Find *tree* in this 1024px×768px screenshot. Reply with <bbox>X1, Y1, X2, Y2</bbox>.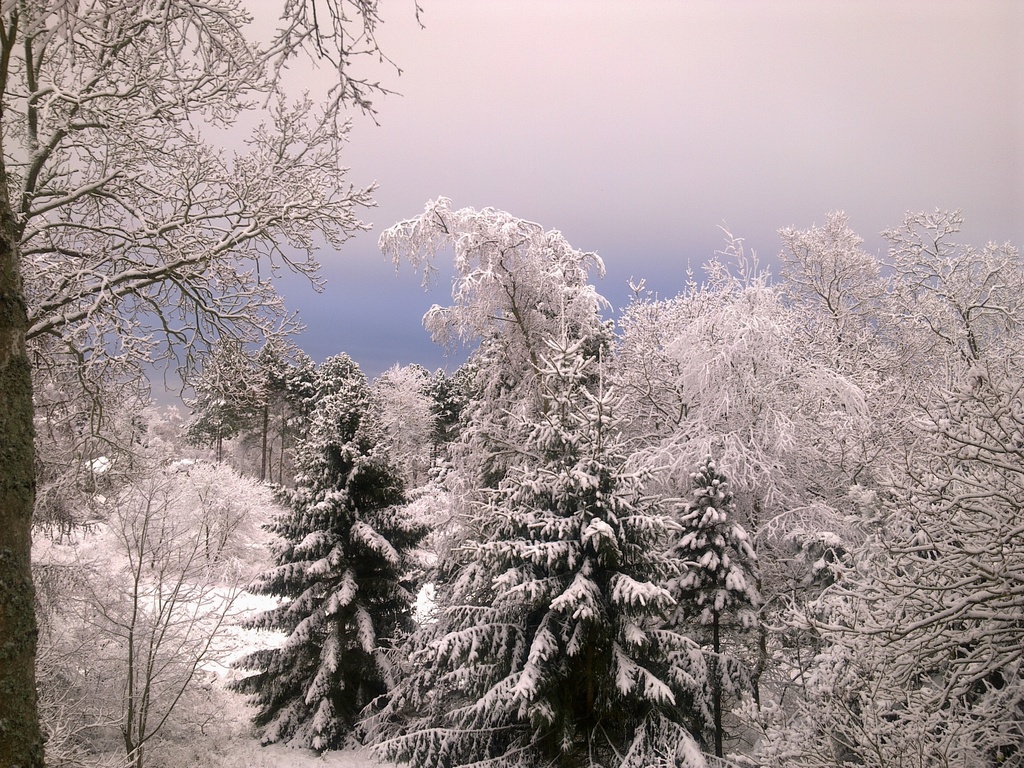
<bbox>225, 341, 444, 755</bbox>.
